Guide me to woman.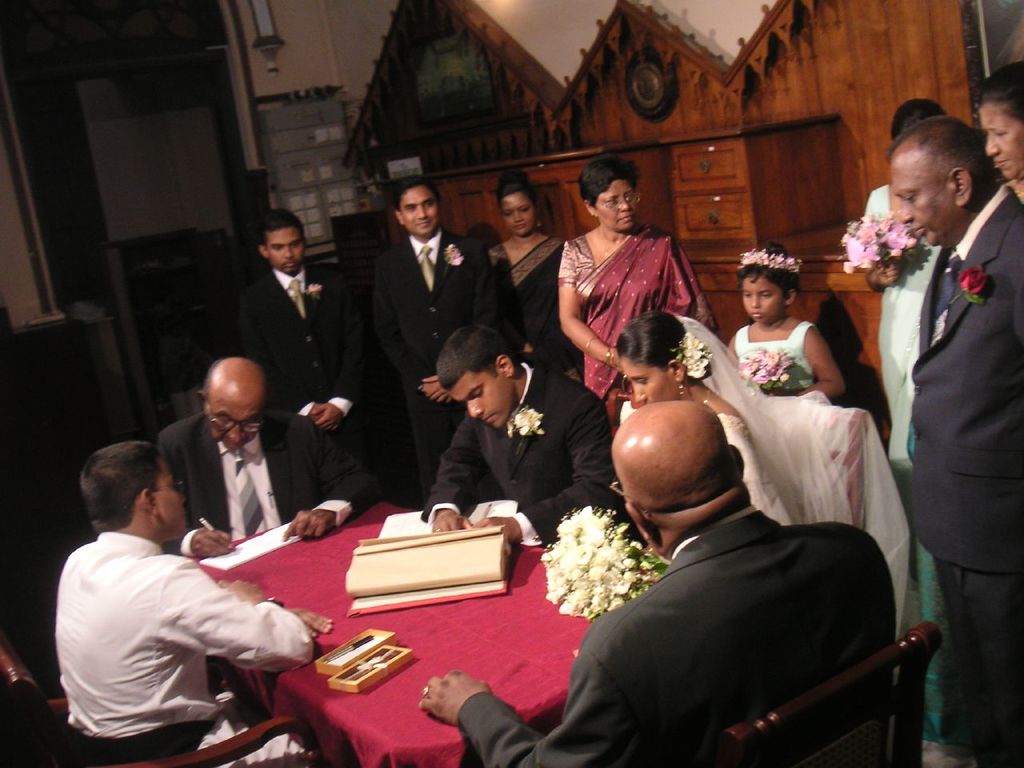
Guidance: locate(826, 83, 977, 760).
